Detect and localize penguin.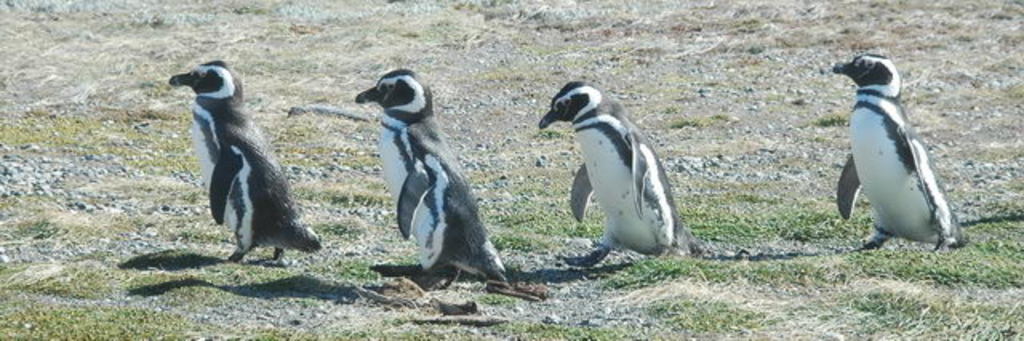
Localized at [538,78,699,258].
